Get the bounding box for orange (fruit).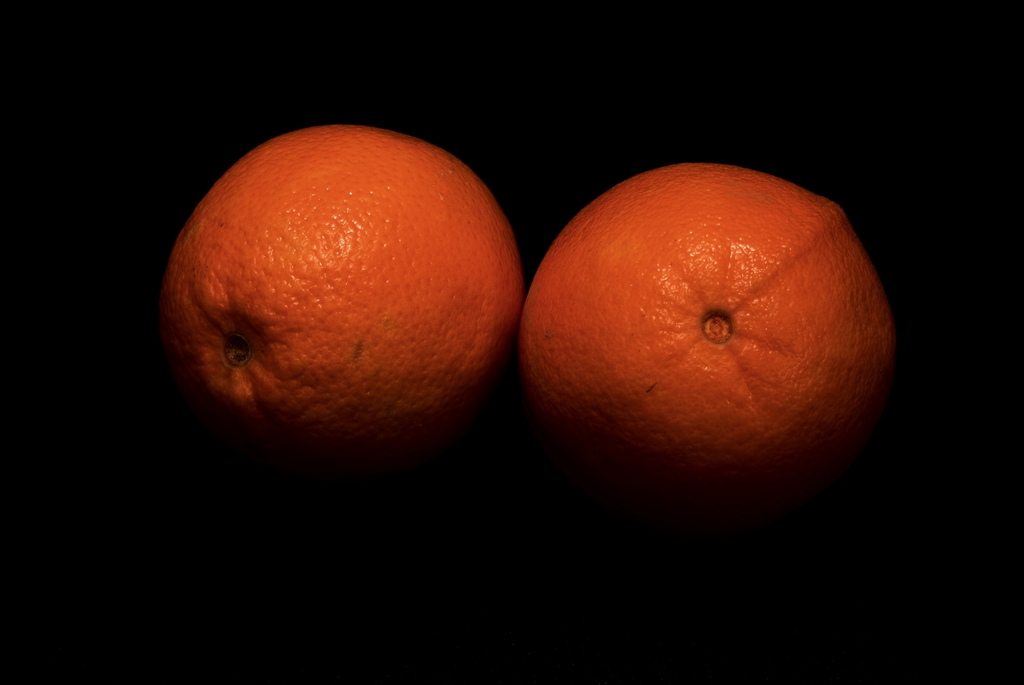
x1=161 y1=121 x2=526 y2=469.
